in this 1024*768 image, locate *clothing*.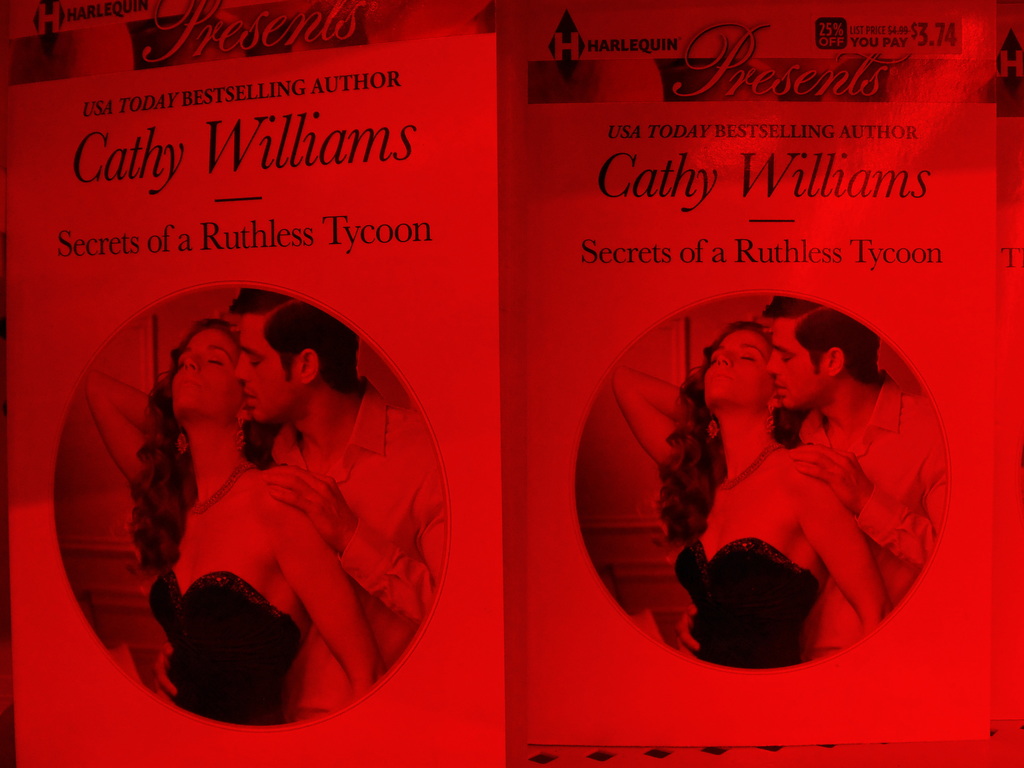
Bounding box: box=[679, 528, 824, 660].
